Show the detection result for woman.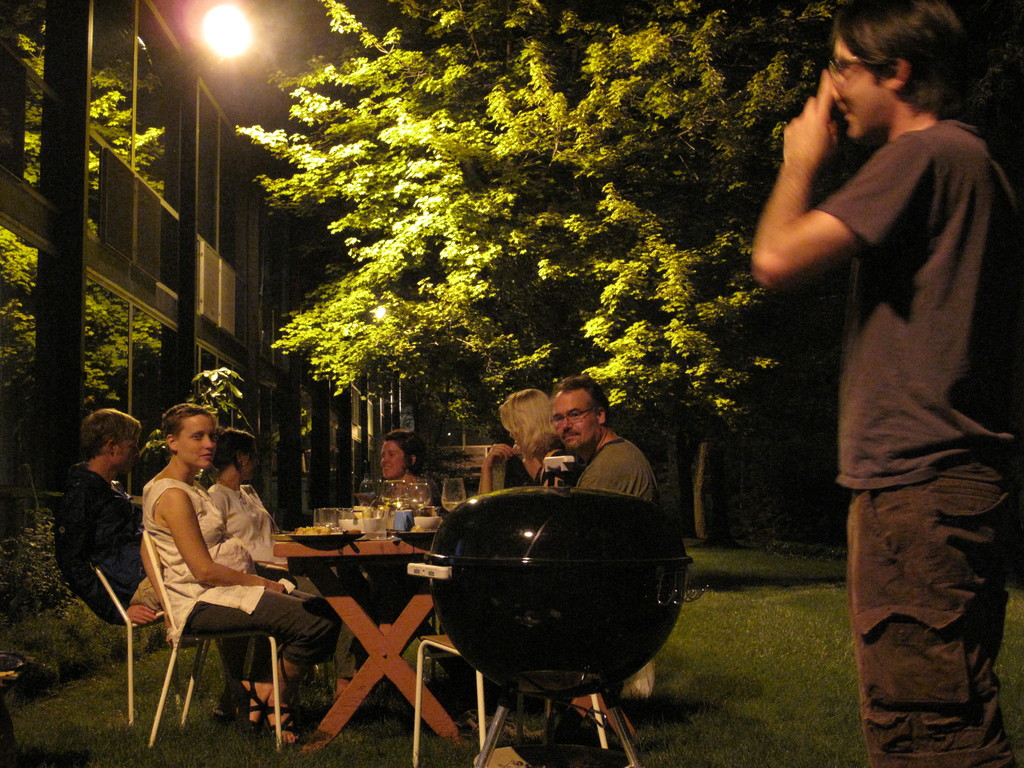
{"left": 117, "top": 390, "right": 307, "bottom": 742}.
